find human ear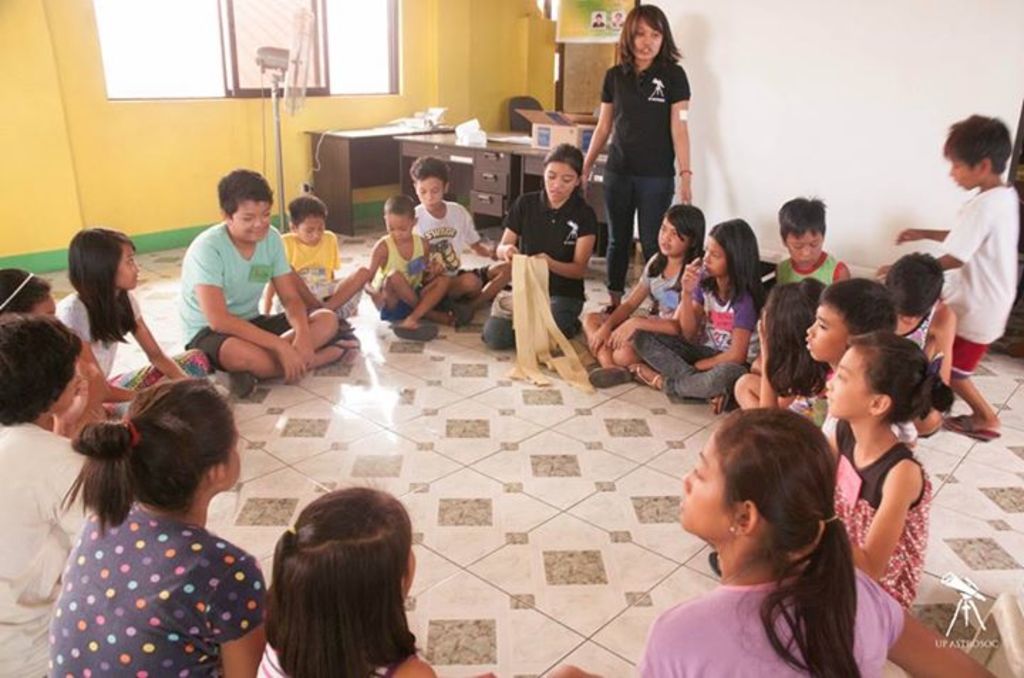
728,500,761,536
